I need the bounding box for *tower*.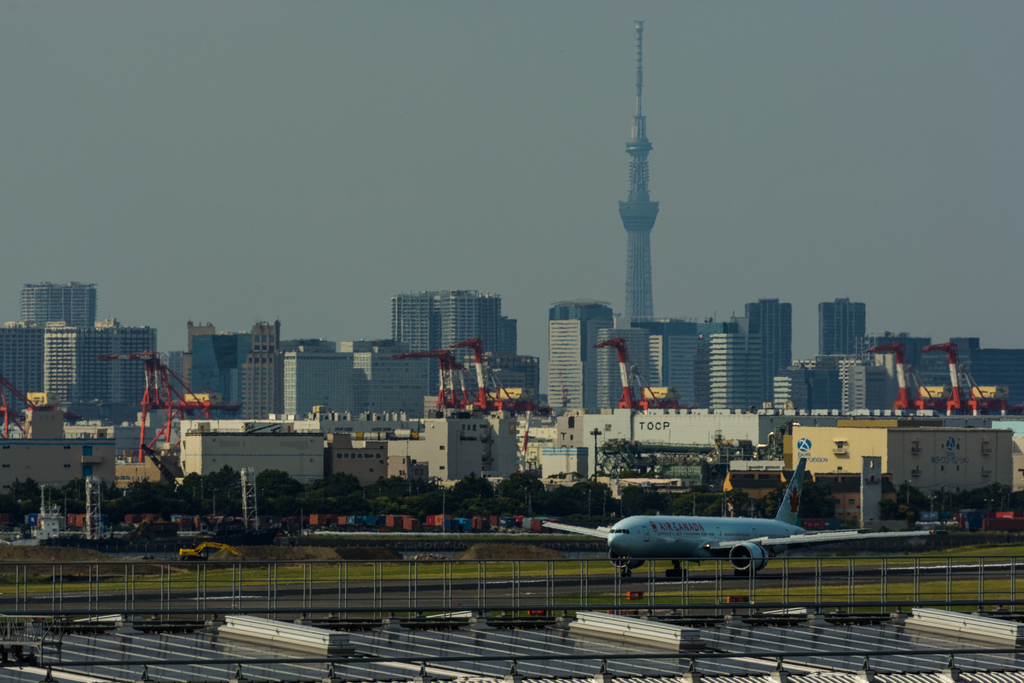
Here it is: 739 306 795 404.
